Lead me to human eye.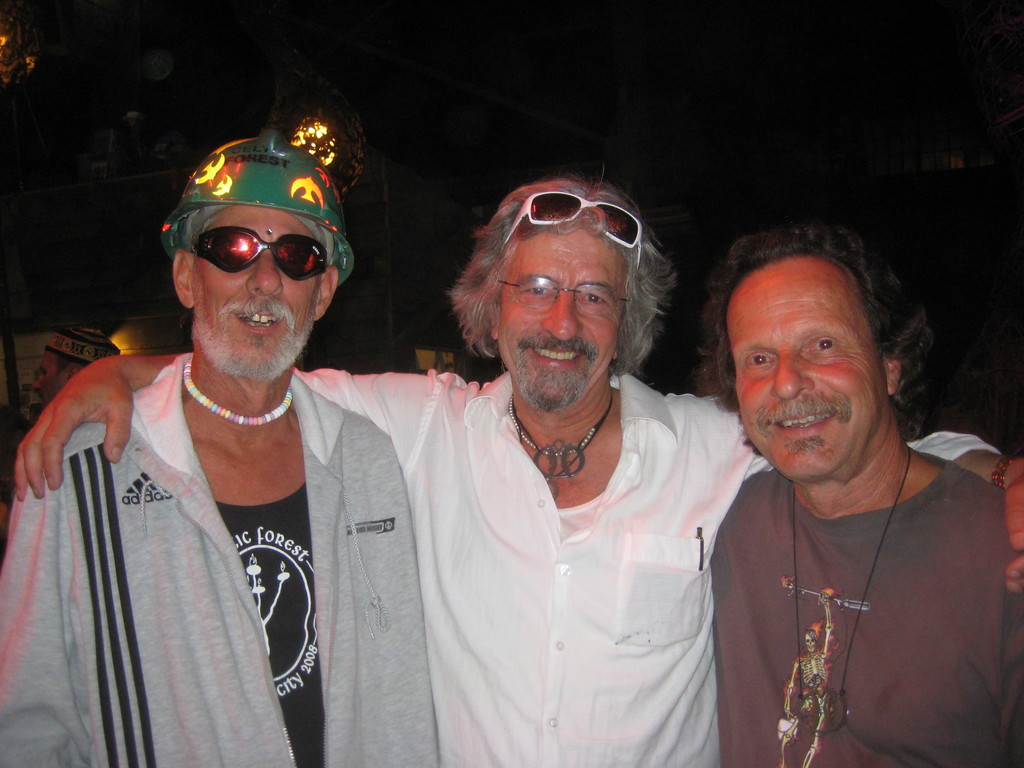
Lead to {"left": 579, "top": 290, "right": 609, "bottom": 311}.
